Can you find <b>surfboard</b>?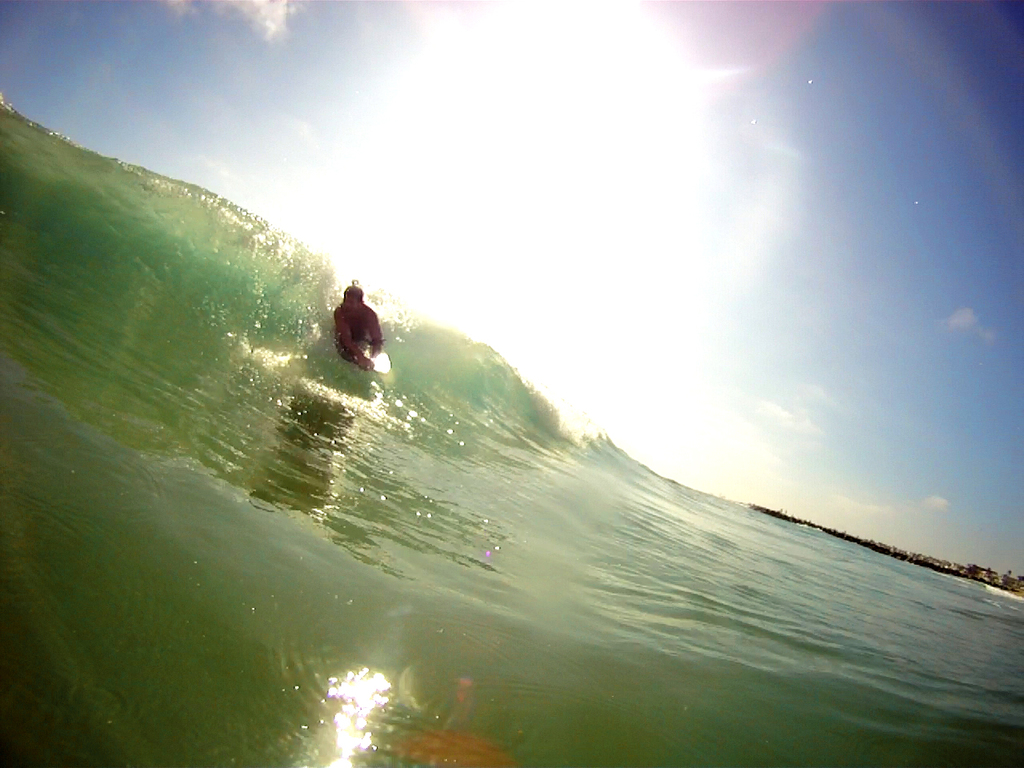
Yes, bounding box: region(334, 338, 402, 374).
